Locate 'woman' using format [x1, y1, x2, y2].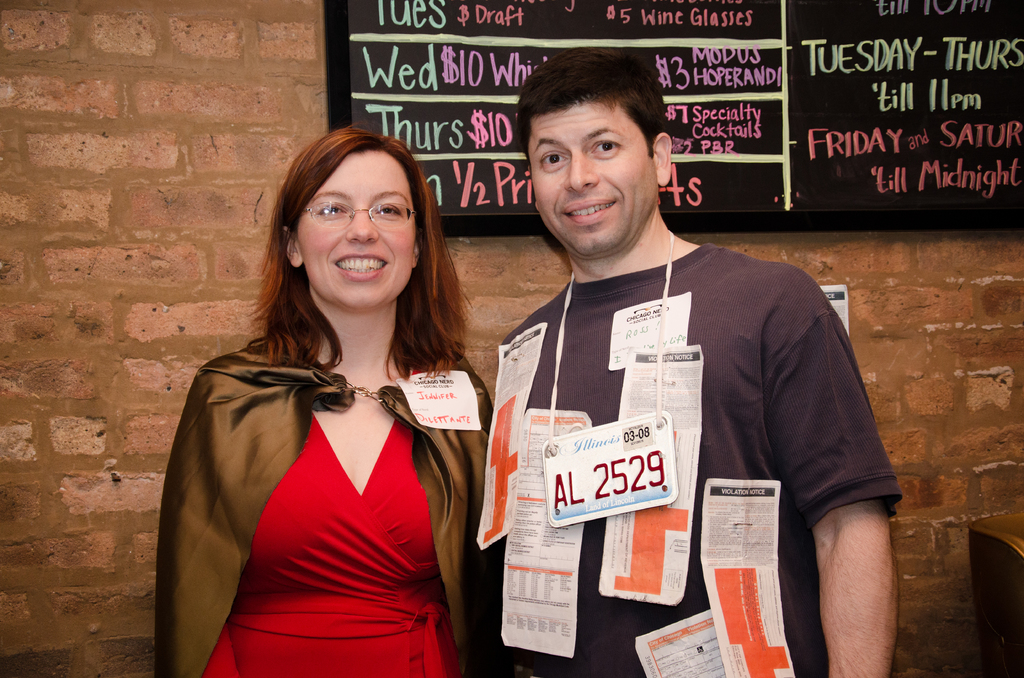
[156, 111, 502, 677].
